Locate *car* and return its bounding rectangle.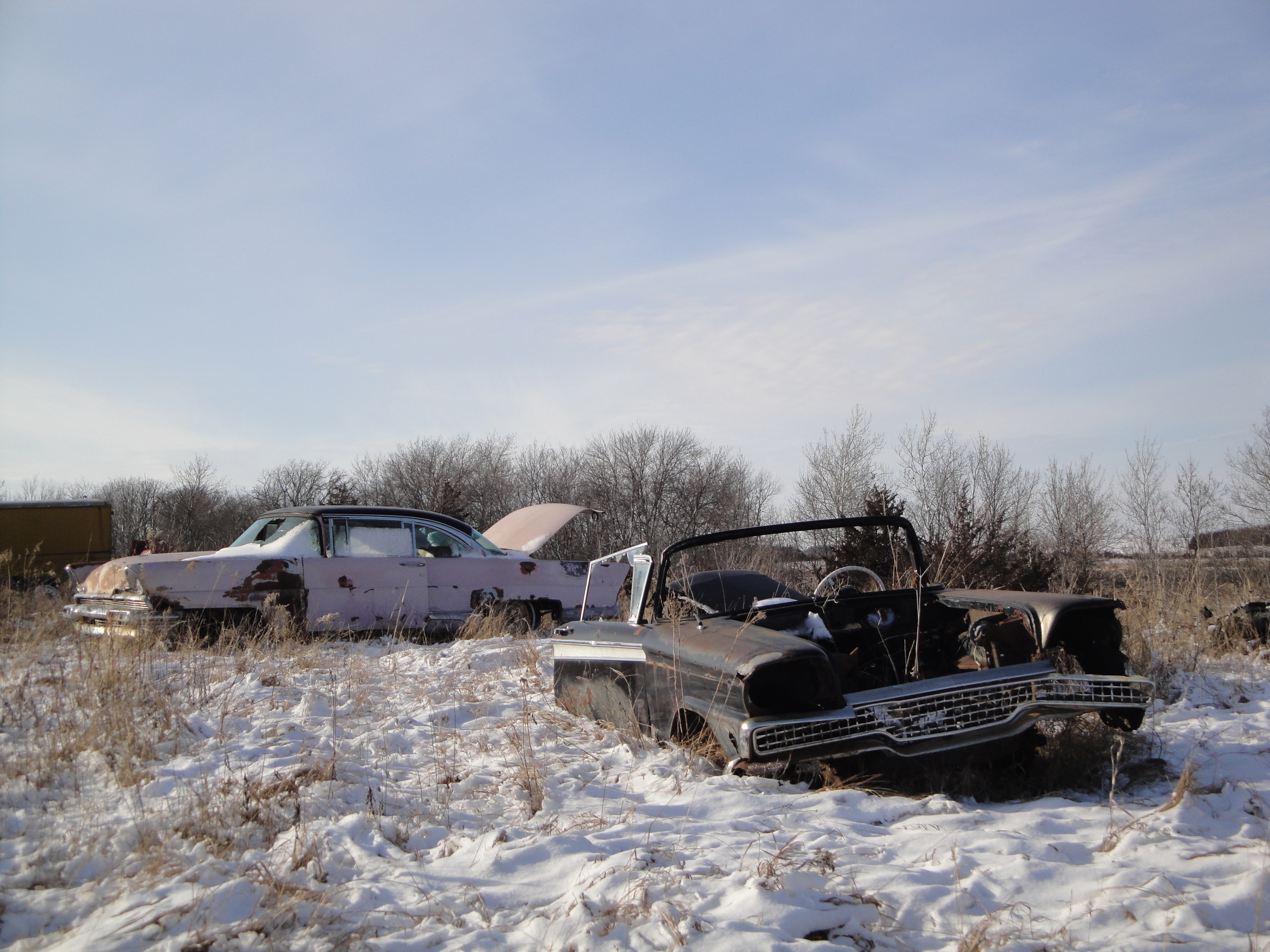
170 162 373 263.
